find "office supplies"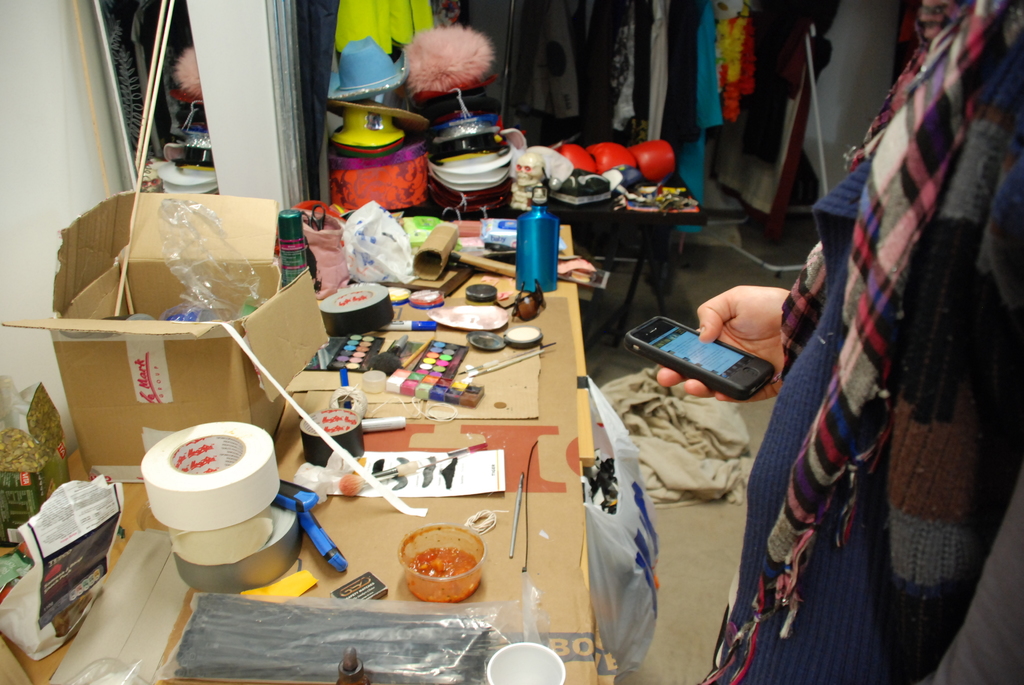
locate(332, 387, 375, 423)
